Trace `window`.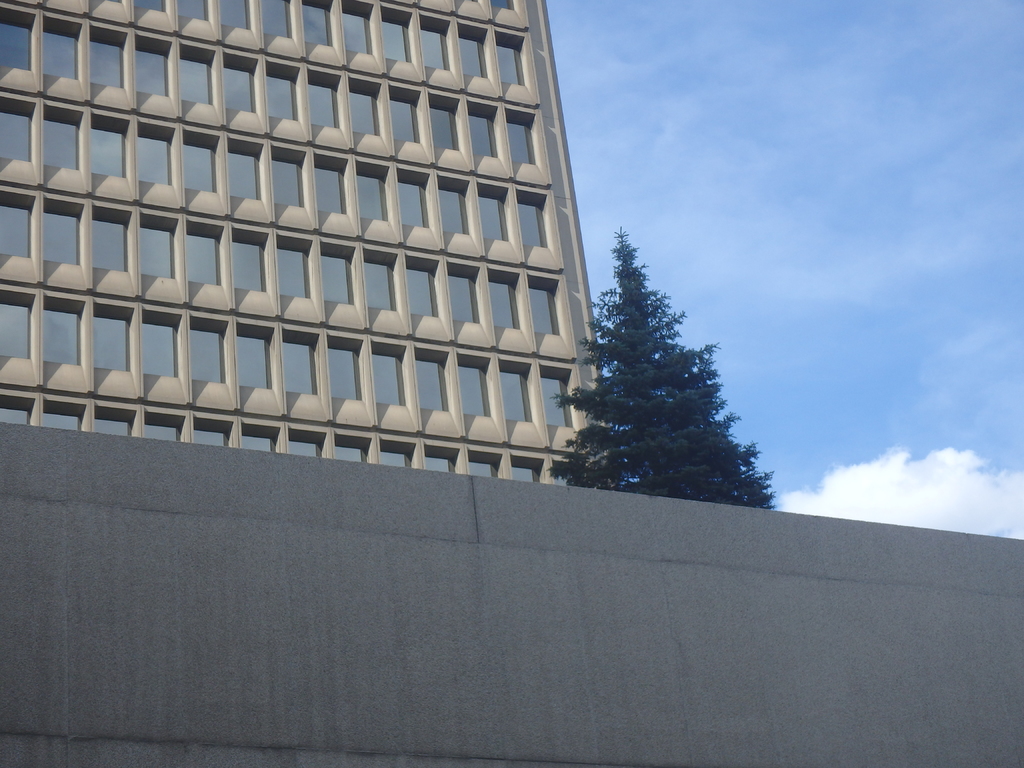
Traced to x1=372 y1=3 x2=413 y2=57.
